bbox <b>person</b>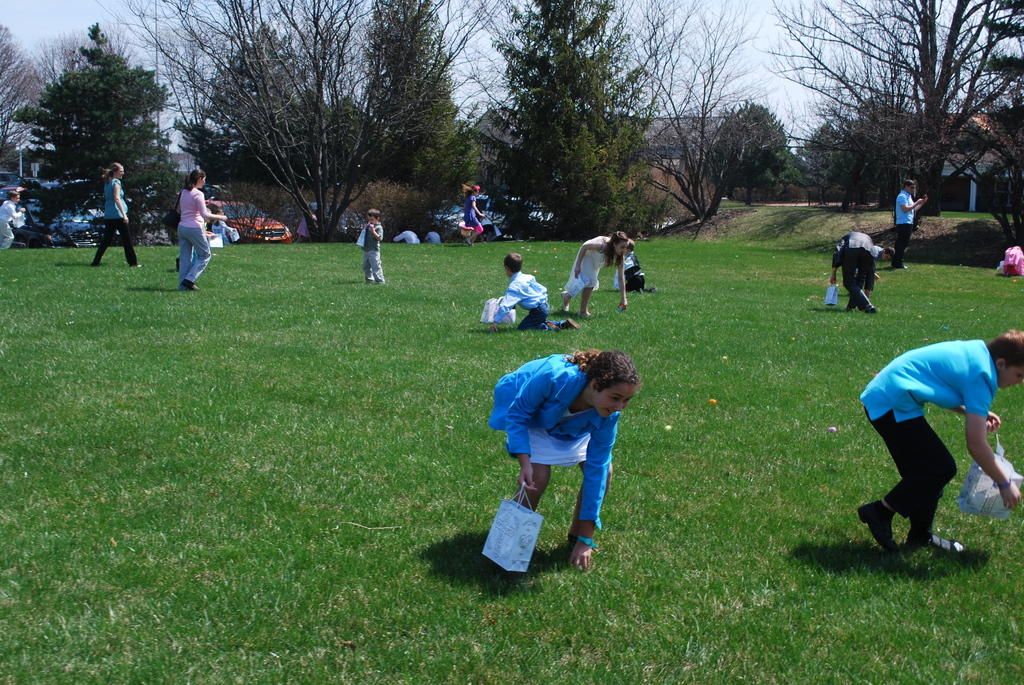
box(88, 161, 141, 273)
